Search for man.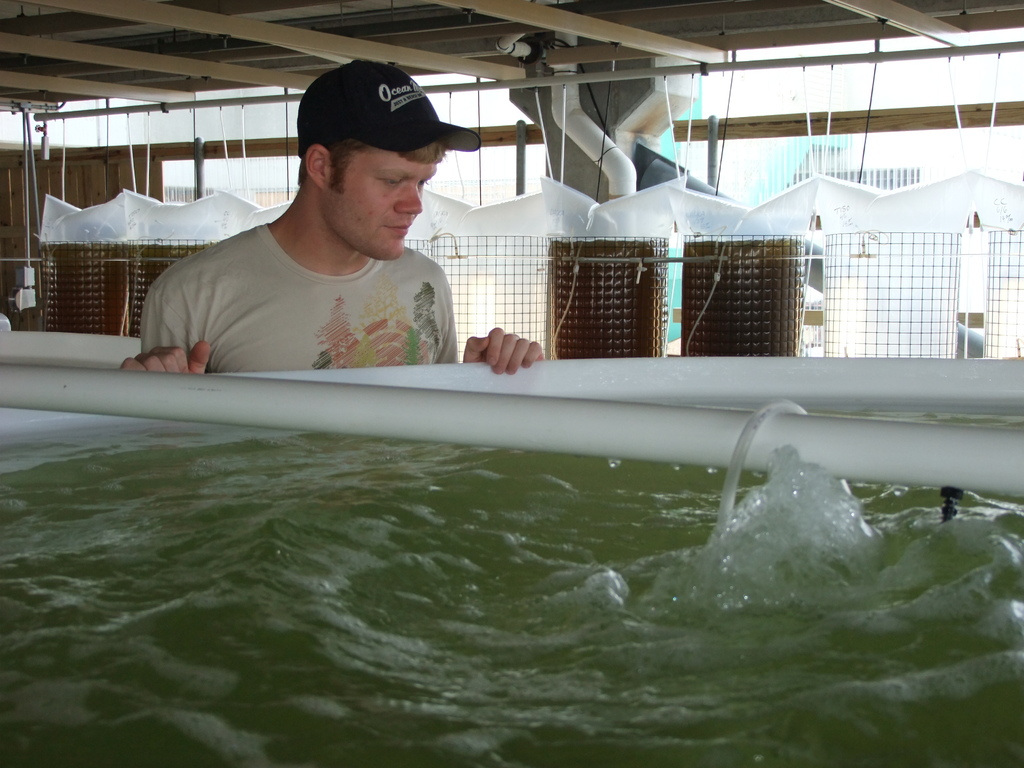
Found at bbox=[121, 68, 527, 397].
